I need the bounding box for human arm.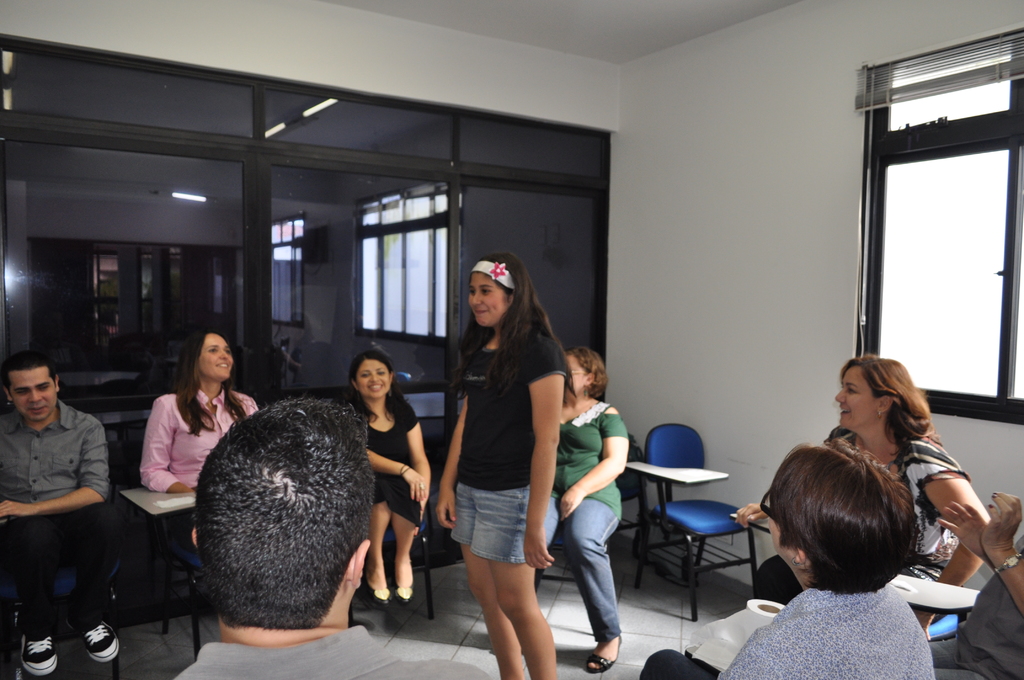
Here it is: bbox=(562, 399, 628, 524).
